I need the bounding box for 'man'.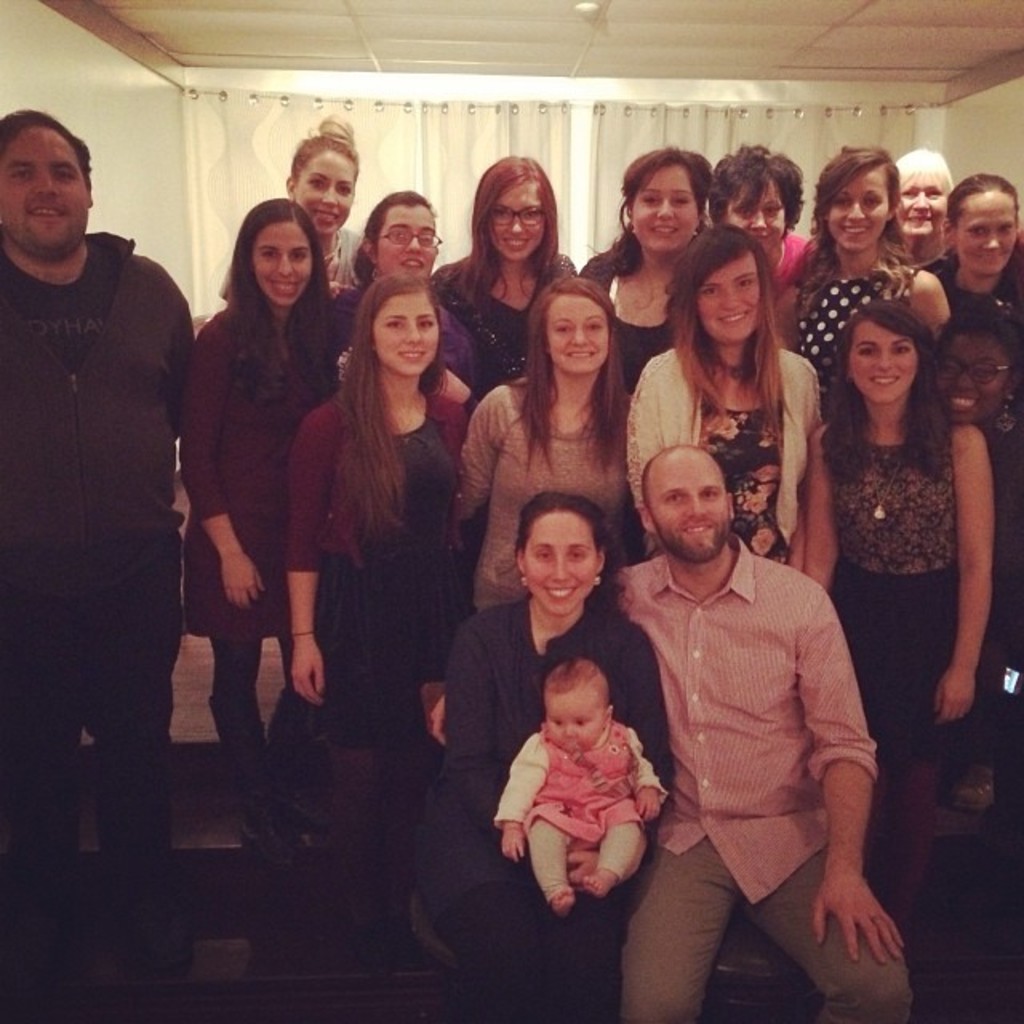
Here it is: x1=432, y1=446, x2=917, y2=1022.
